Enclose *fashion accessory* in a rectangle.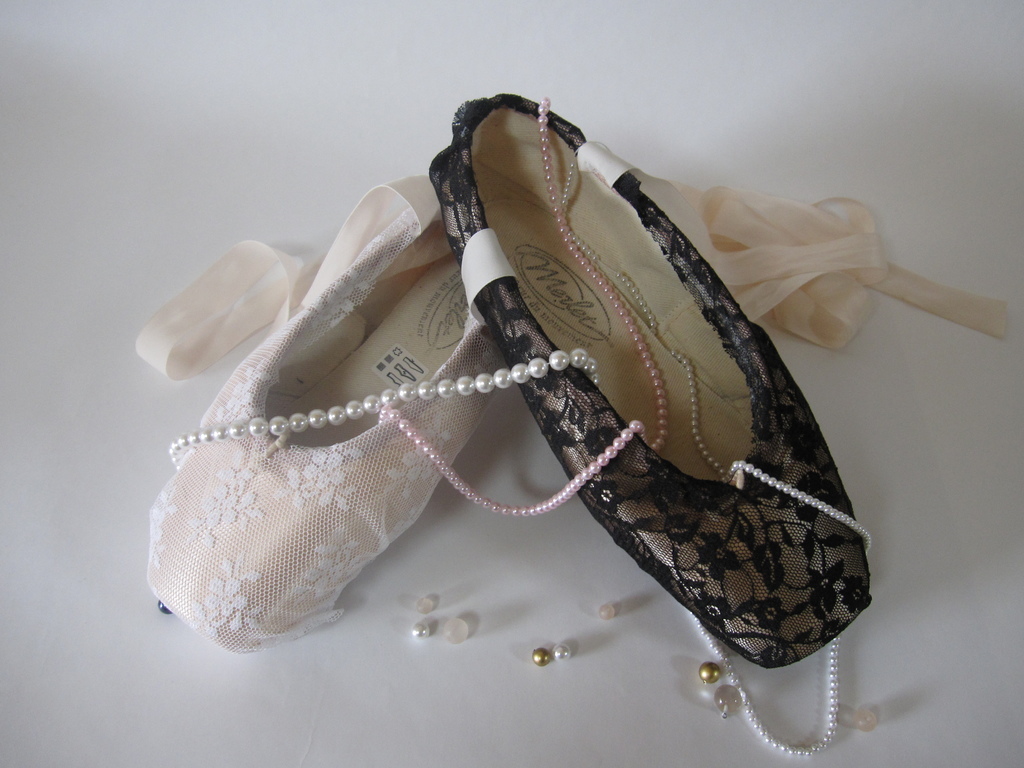
locate(147, 189, 509, 654).
